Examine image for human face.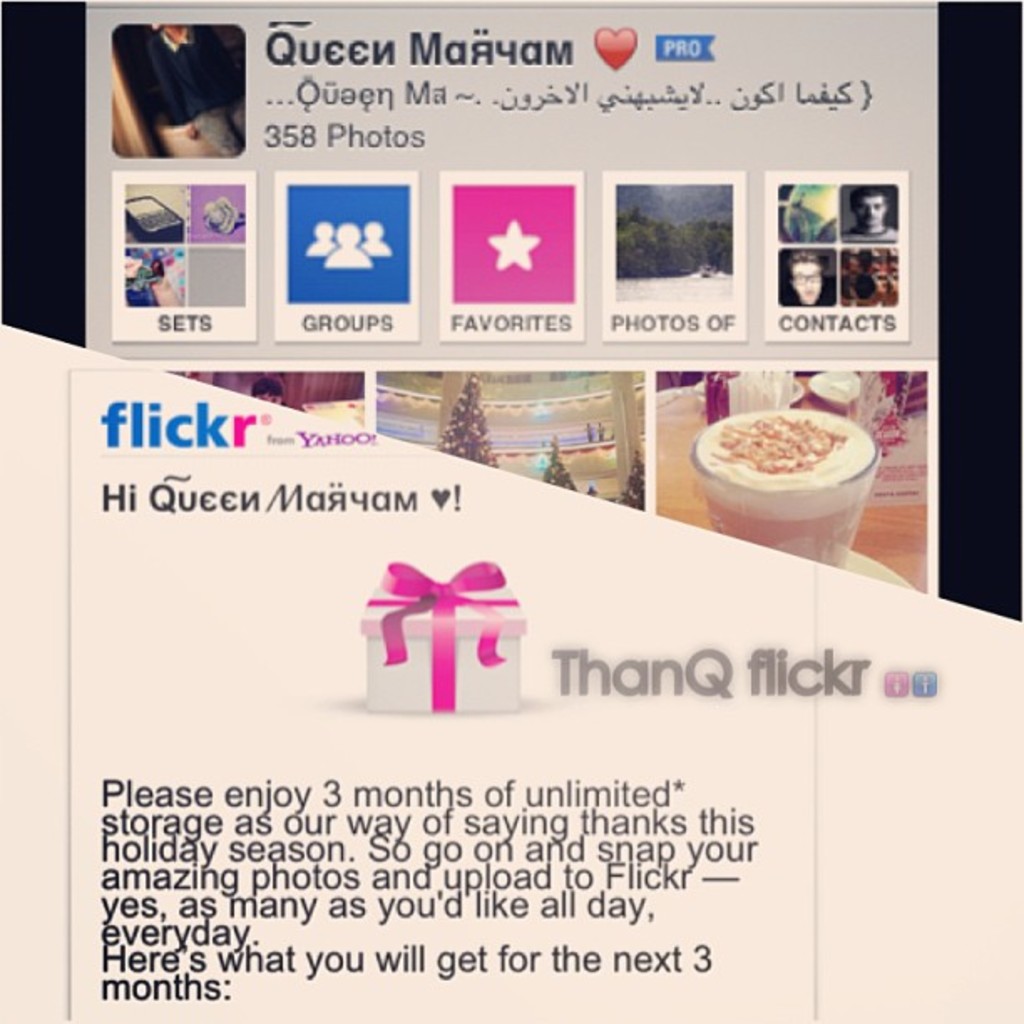
Examination result: locate(875, 258, 900, 301).
